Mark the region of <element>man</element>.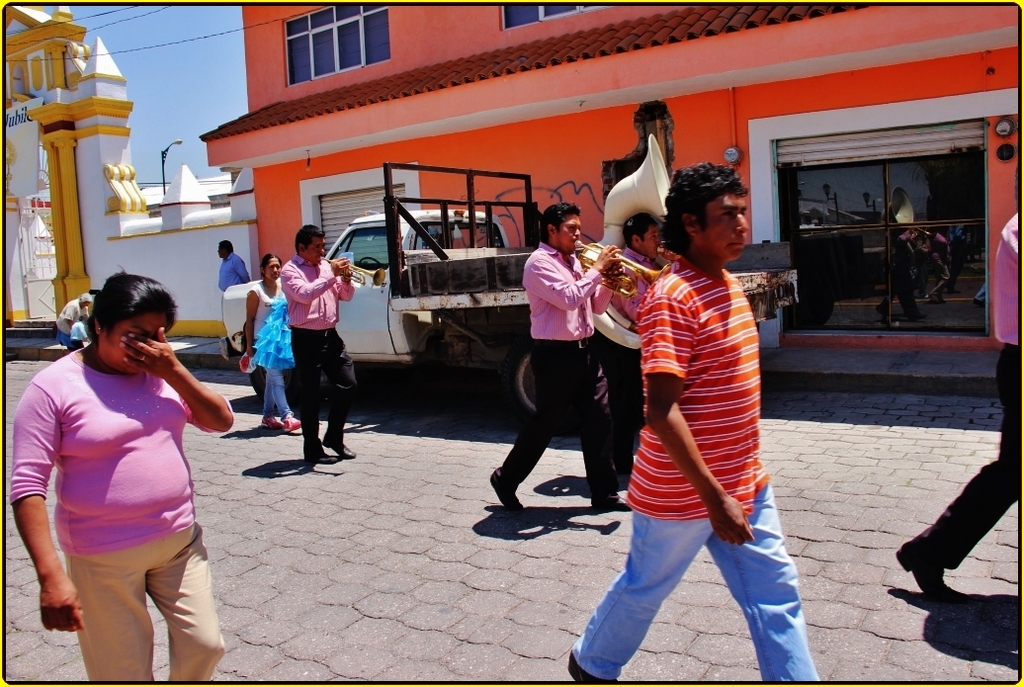
Region: [left=278, top=218, right=348, bottom=459].
